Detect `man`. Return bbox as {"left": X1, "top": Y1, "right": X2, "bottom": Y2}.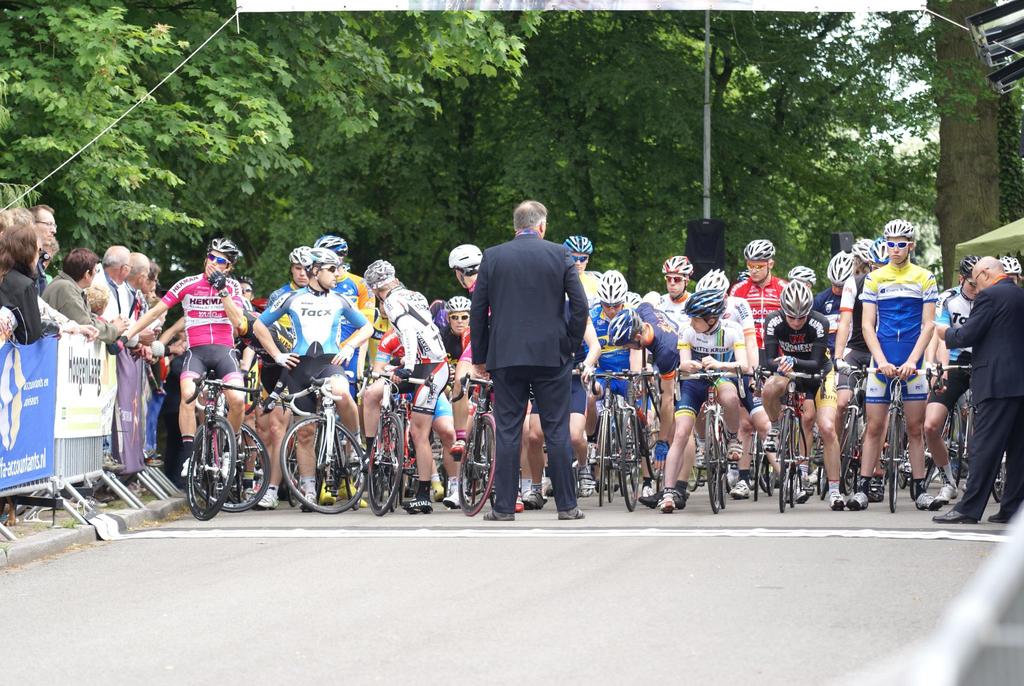
{"left": 755, "top": 278, "right": 837, "bottom": 516}.
